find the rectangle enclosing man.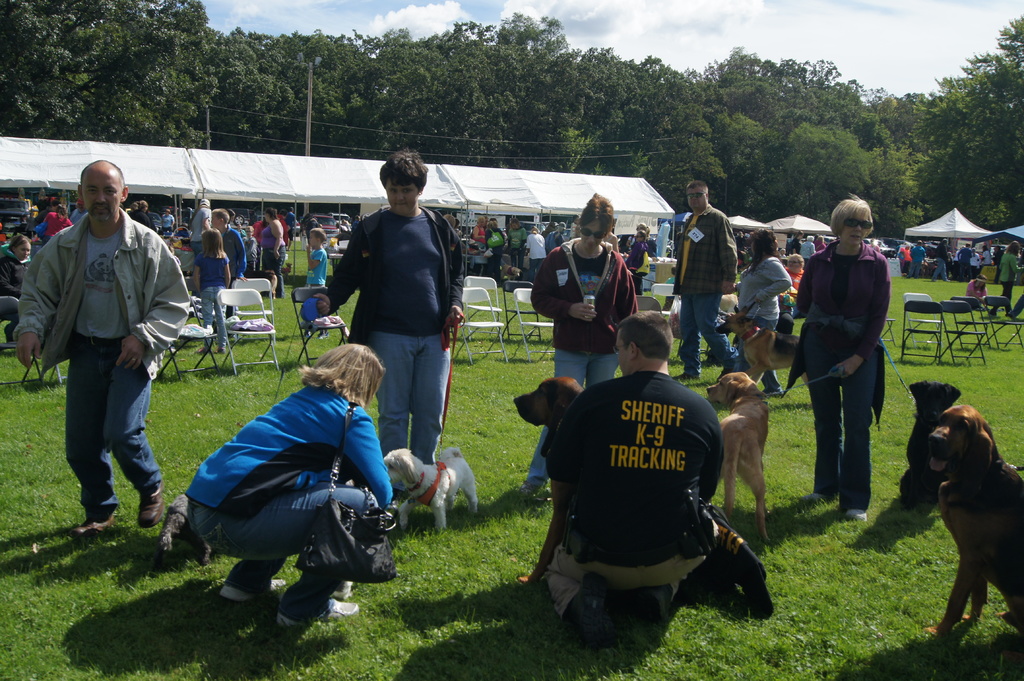
(15,159,193,545).
